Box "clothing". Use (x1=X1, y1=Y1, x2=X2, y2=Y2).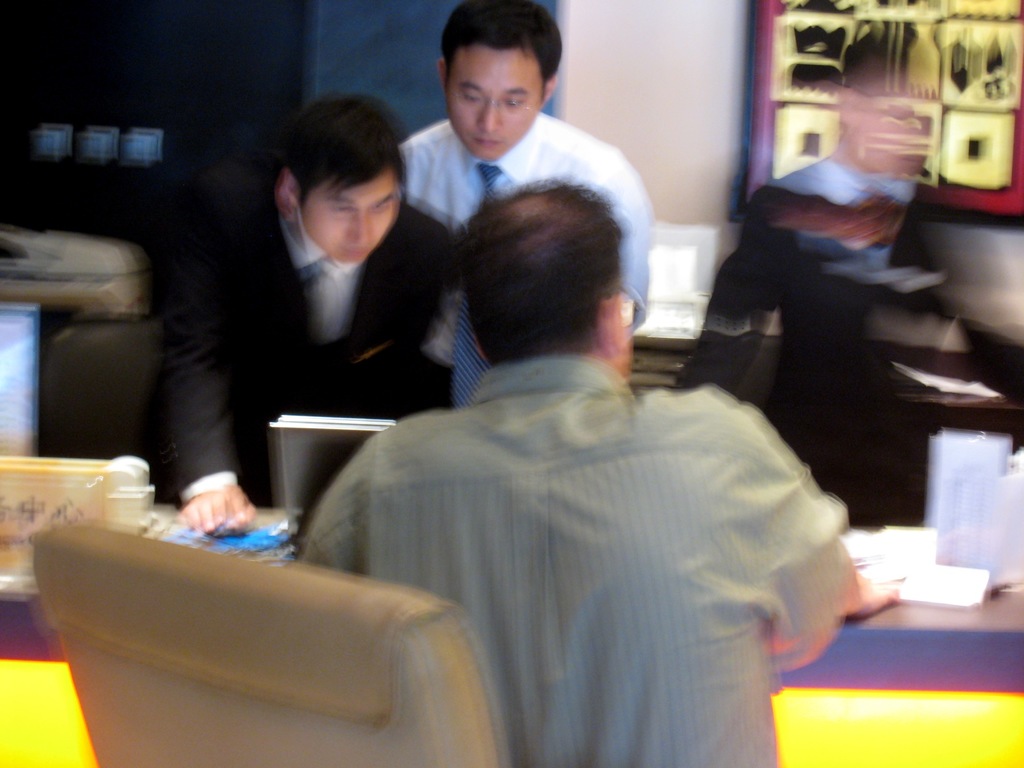
(x1=166, y1=195, x2=461, y2=507).
